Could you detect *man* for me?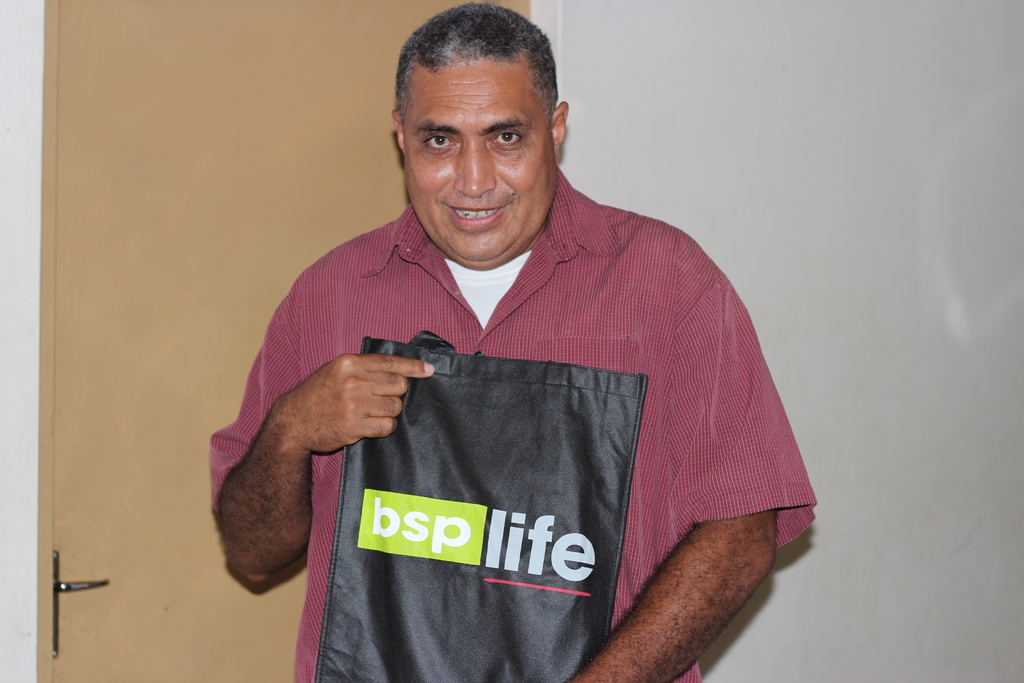
Detection result: locate(205, 1, 818, 682).
